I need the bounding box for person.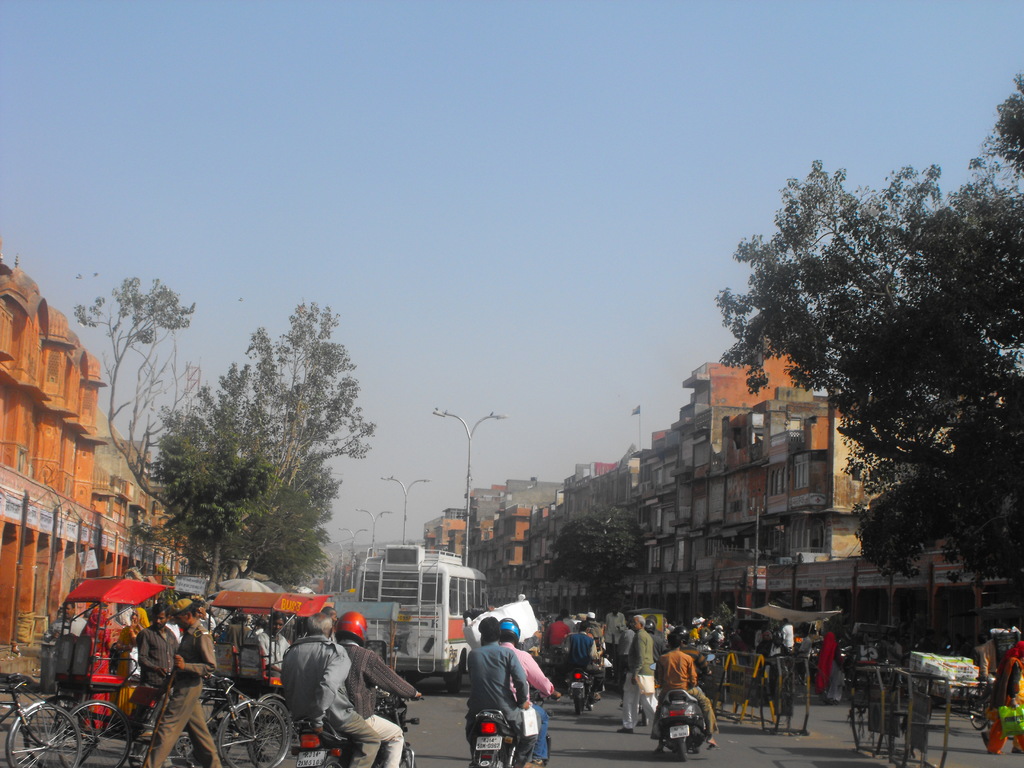
Here it is: x1=653 y1=627 x2=712 y2=750.
